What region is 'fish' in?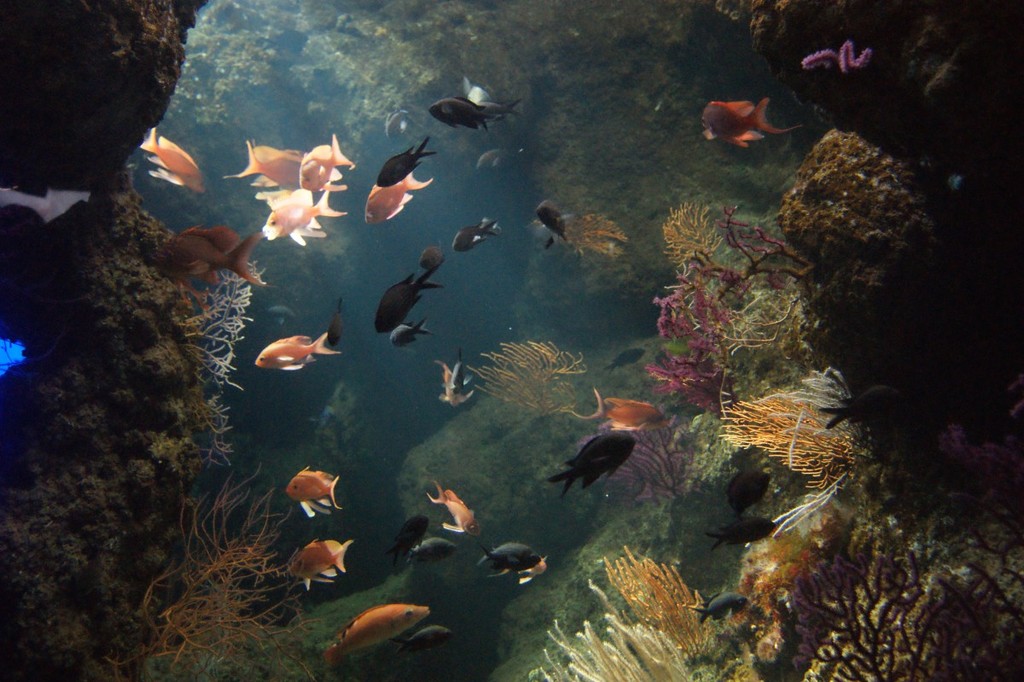
<bbox>533, 200, 571, 243</bbox>.
